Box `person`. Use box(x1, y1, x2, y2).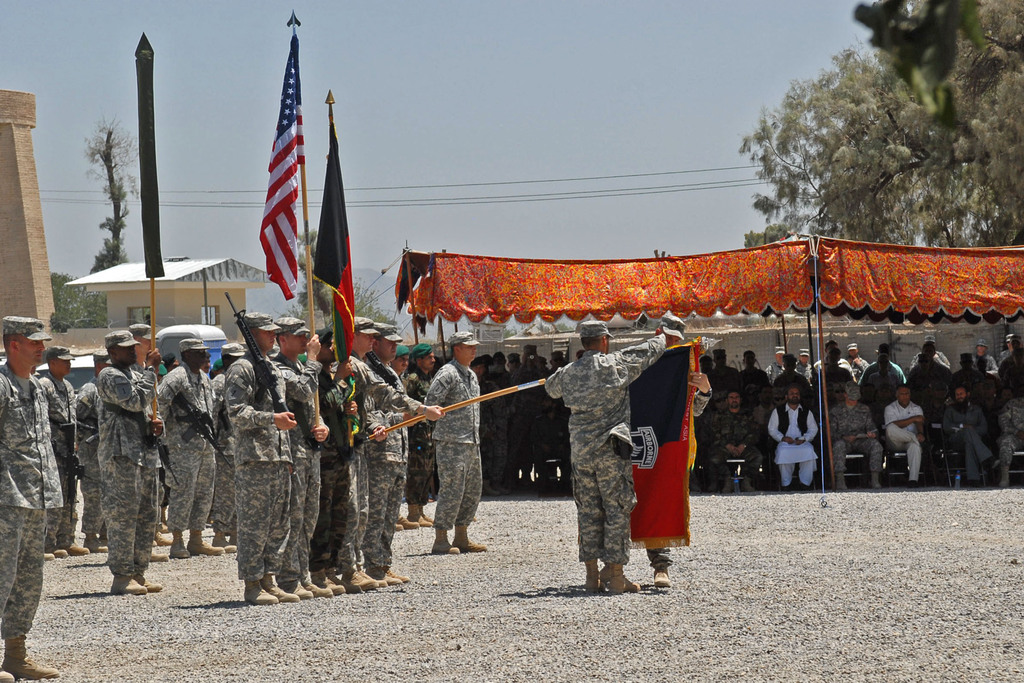
box(150, 353, 176, 545).
